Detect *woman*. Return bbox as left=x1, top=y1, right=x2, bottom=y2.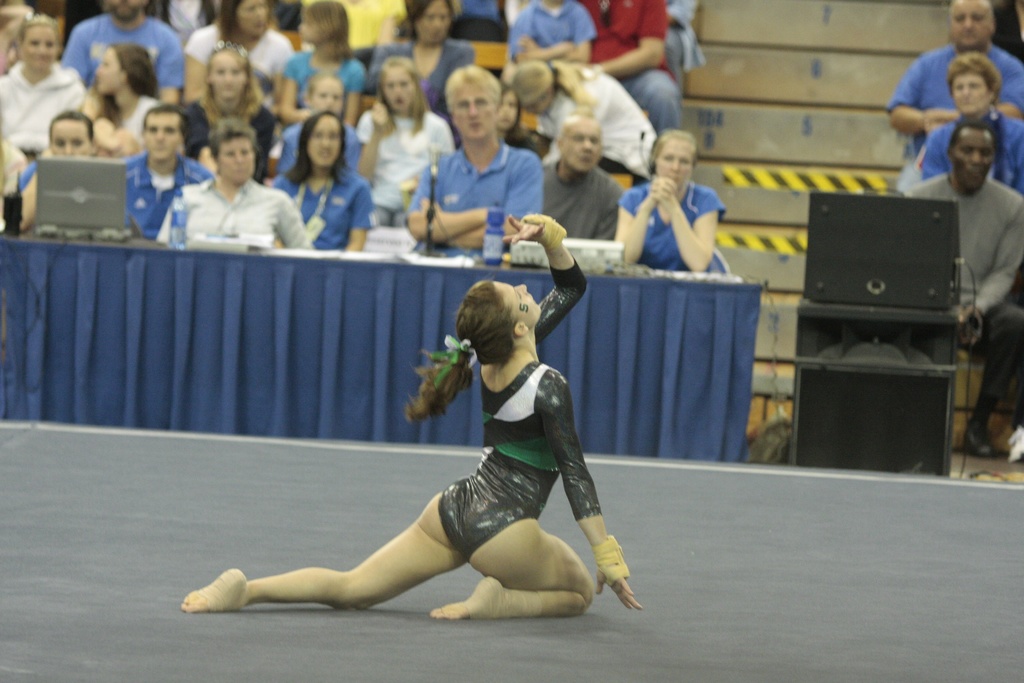
left=158, top=119, right=310, bottom=248.
